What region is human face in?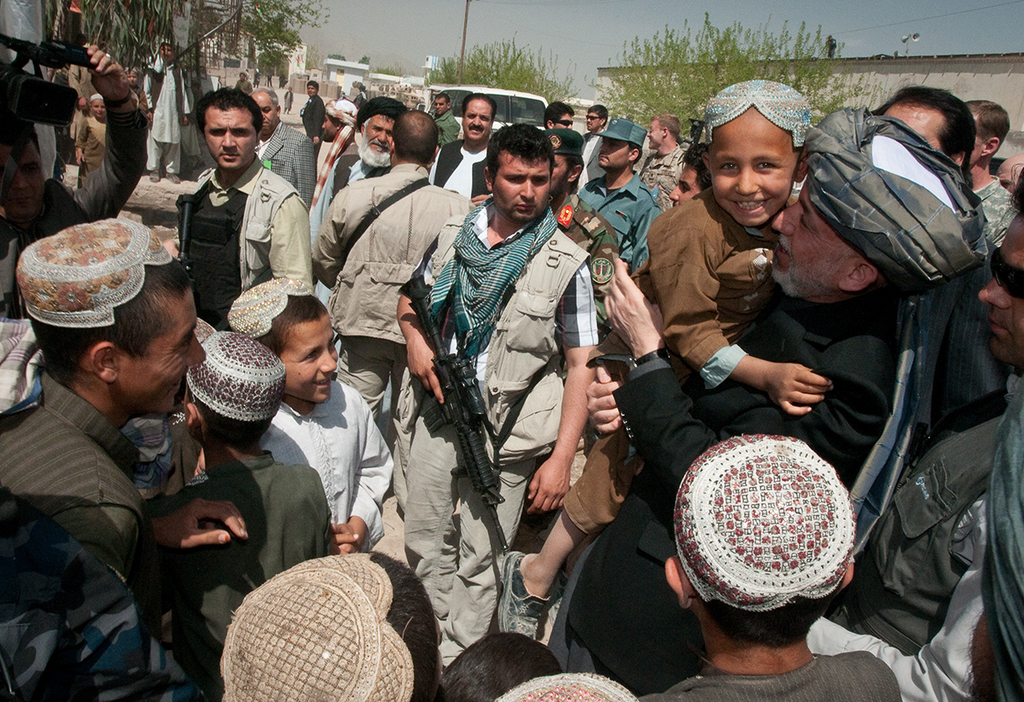
crop(599, 141, 631, 168).
